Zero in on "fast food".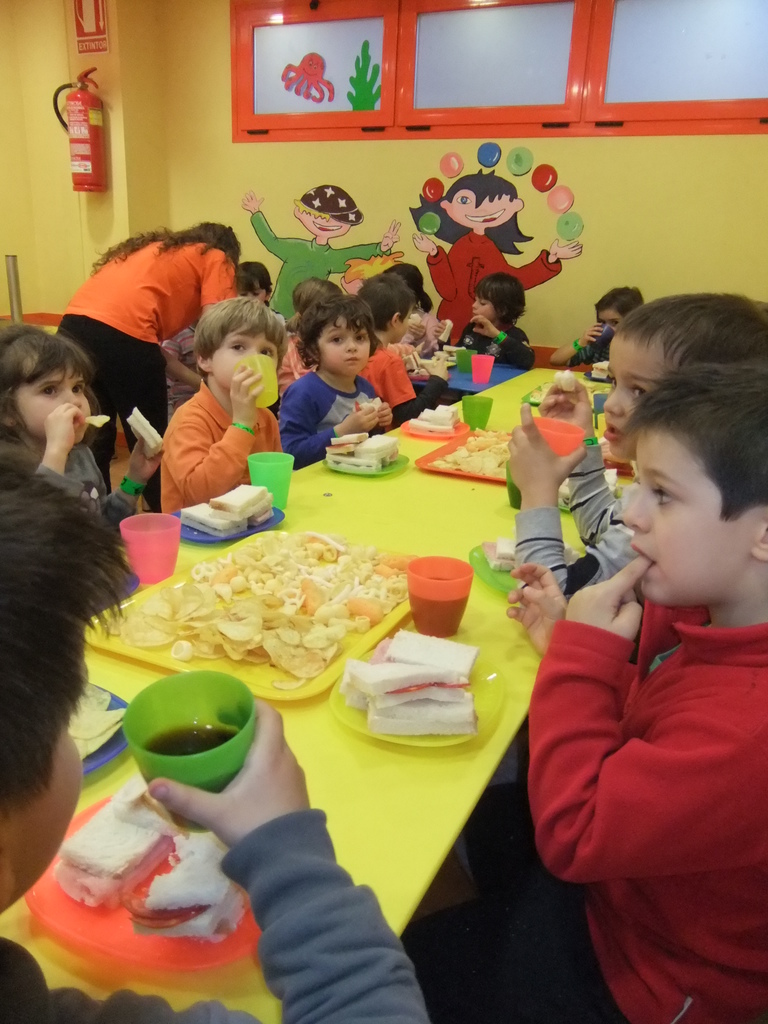
Zeroed in: bbox=(439, 316, 453, 342).
